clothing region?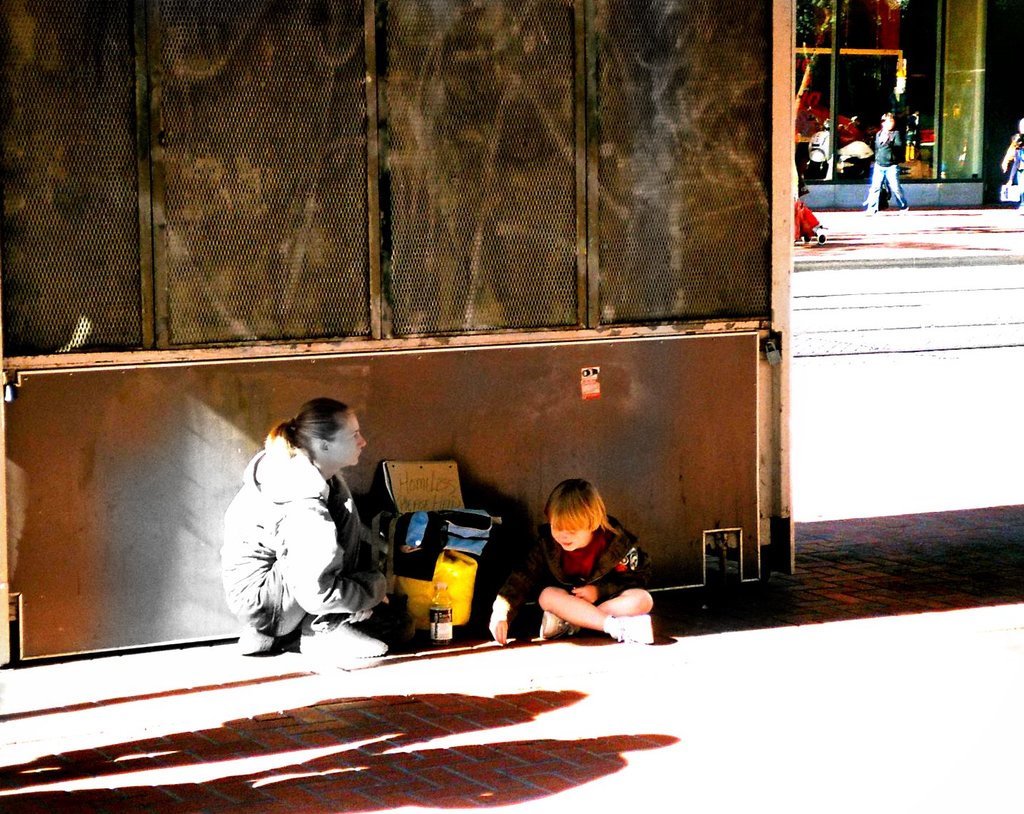
bbox(209, 418, 399, 664)
